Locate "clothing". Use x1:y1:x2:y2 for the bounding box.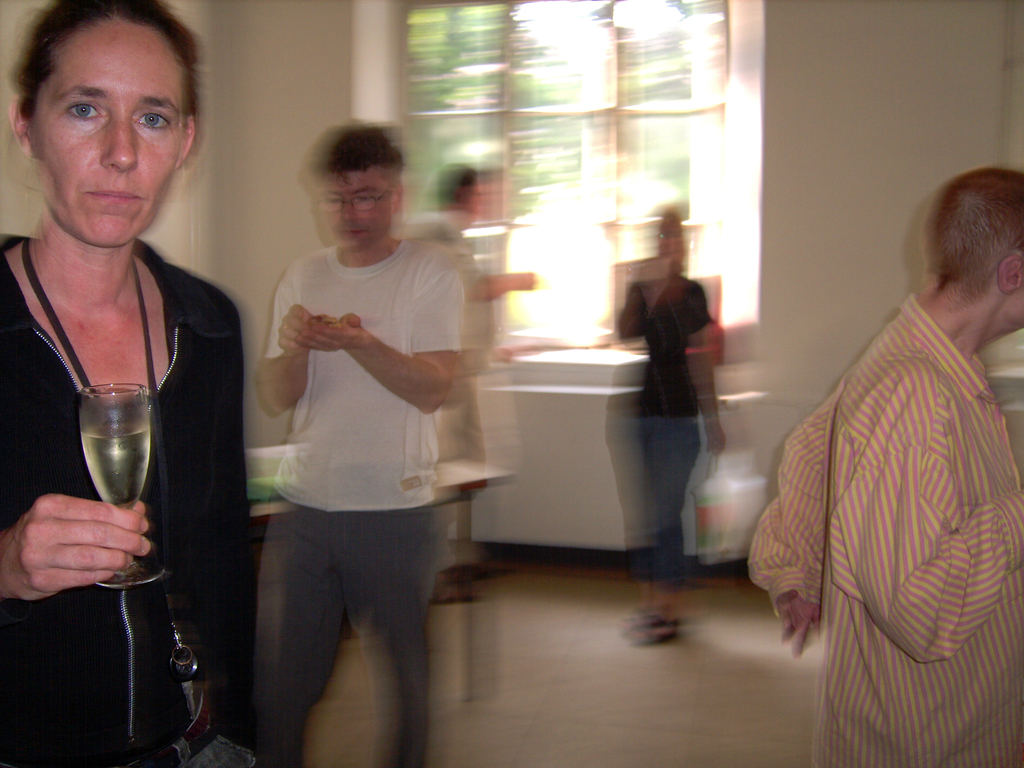
432:216:497:577.
